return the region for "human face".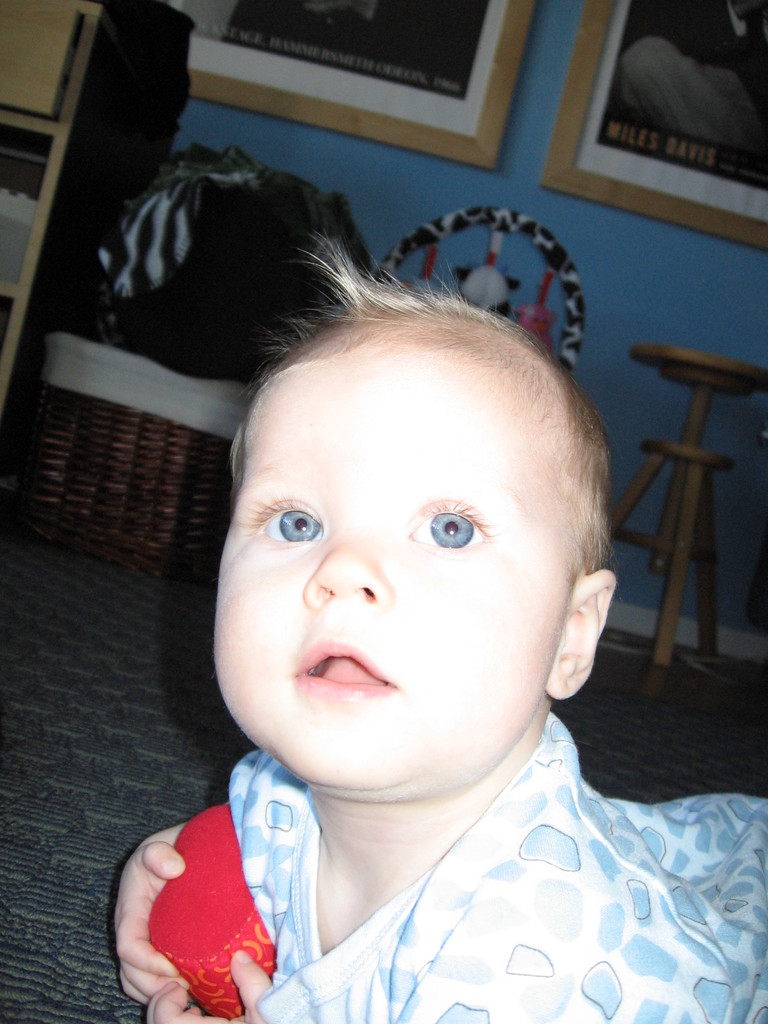
BBox(212, 350, 569, 788).
